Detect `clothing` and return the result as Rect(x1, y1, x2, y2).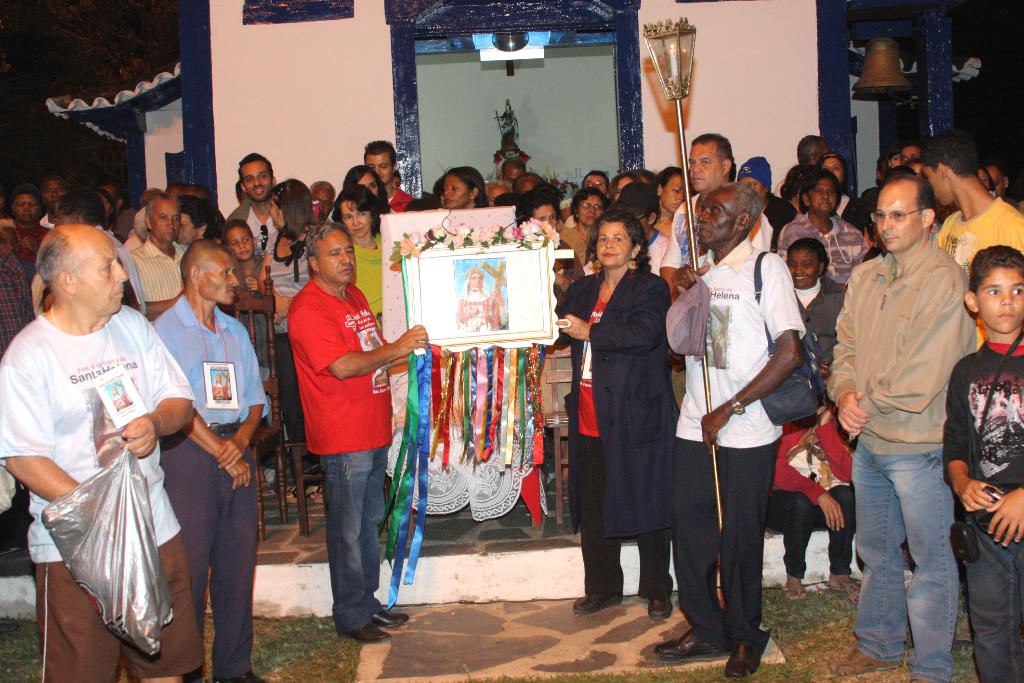
Rect(758, 197, 799, 239).
